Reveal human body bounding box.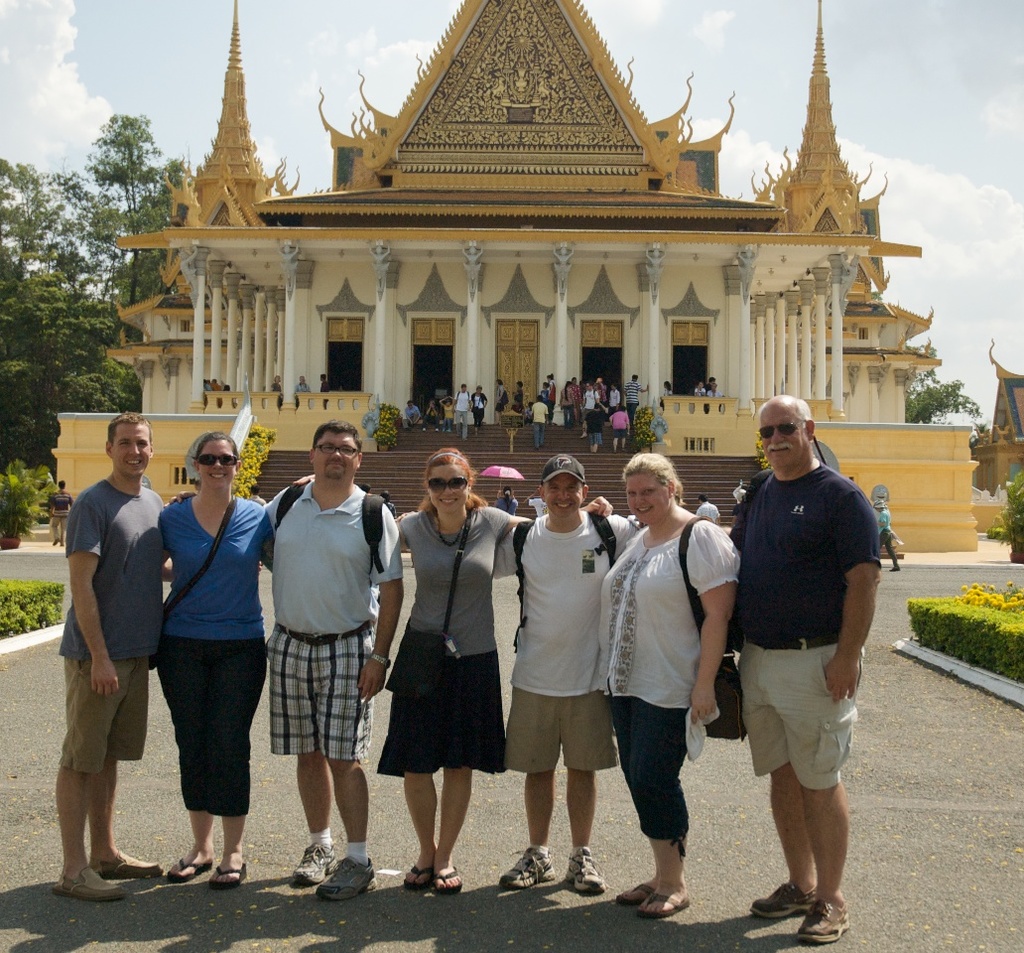
Revealed: Rect(600, 441, 744, 906).
